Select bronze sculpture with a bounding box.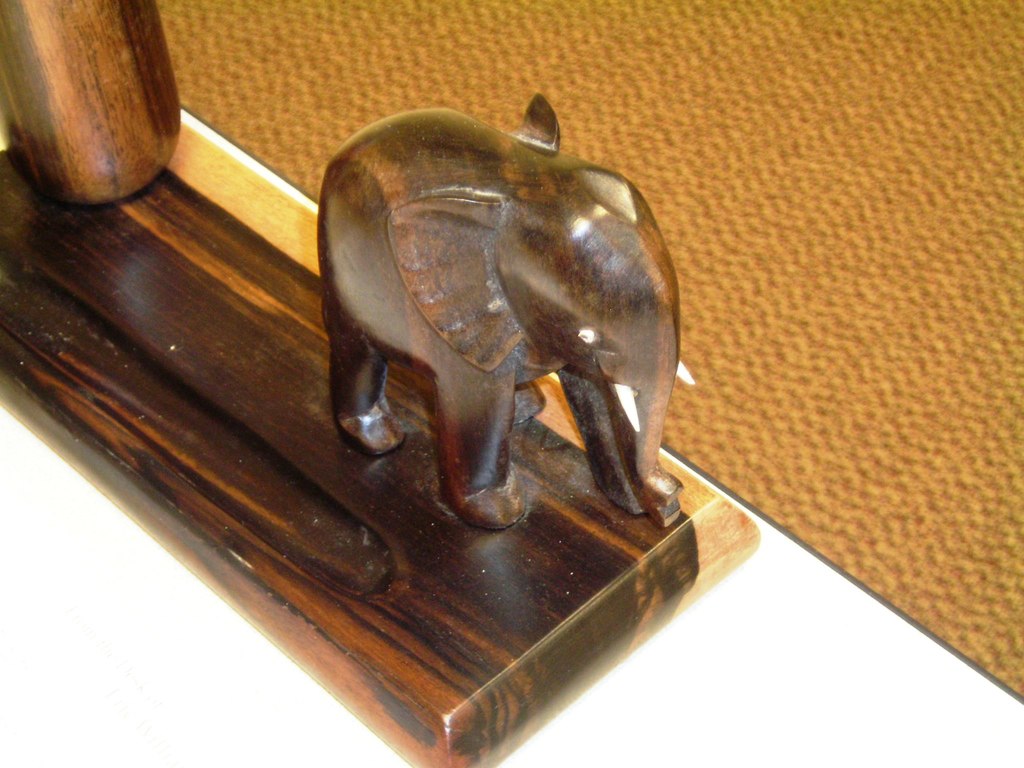
detection(298, 148, 685, 604).
